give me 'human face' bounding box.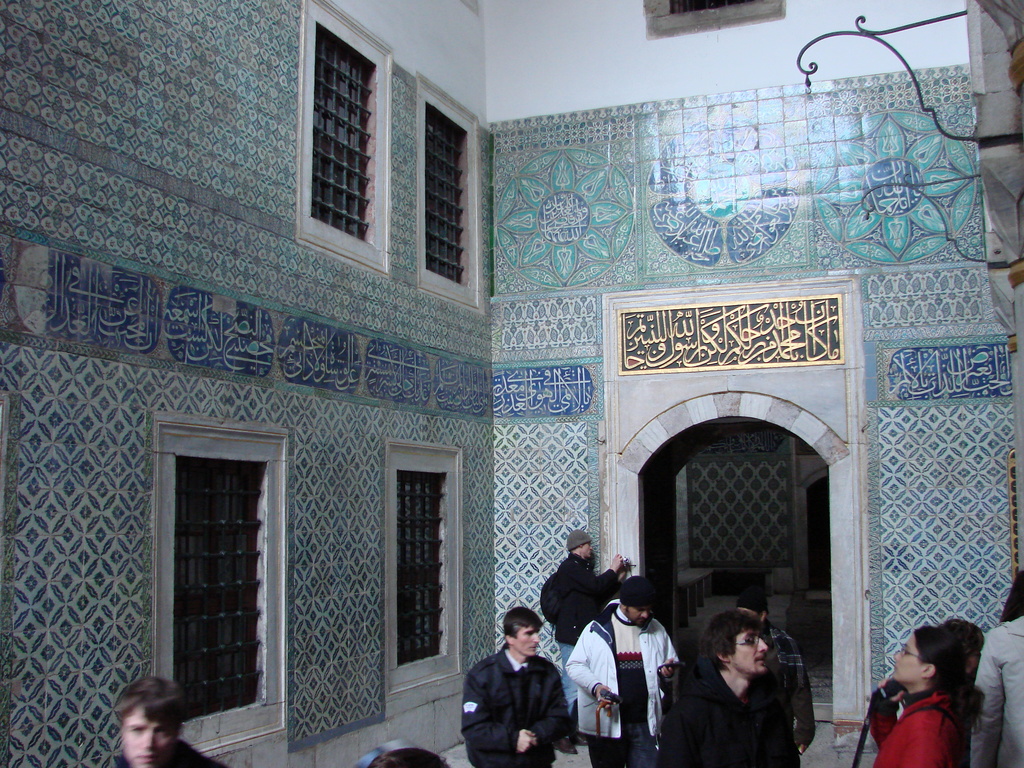
[left=123, top=704, right=172, bottom=765].
